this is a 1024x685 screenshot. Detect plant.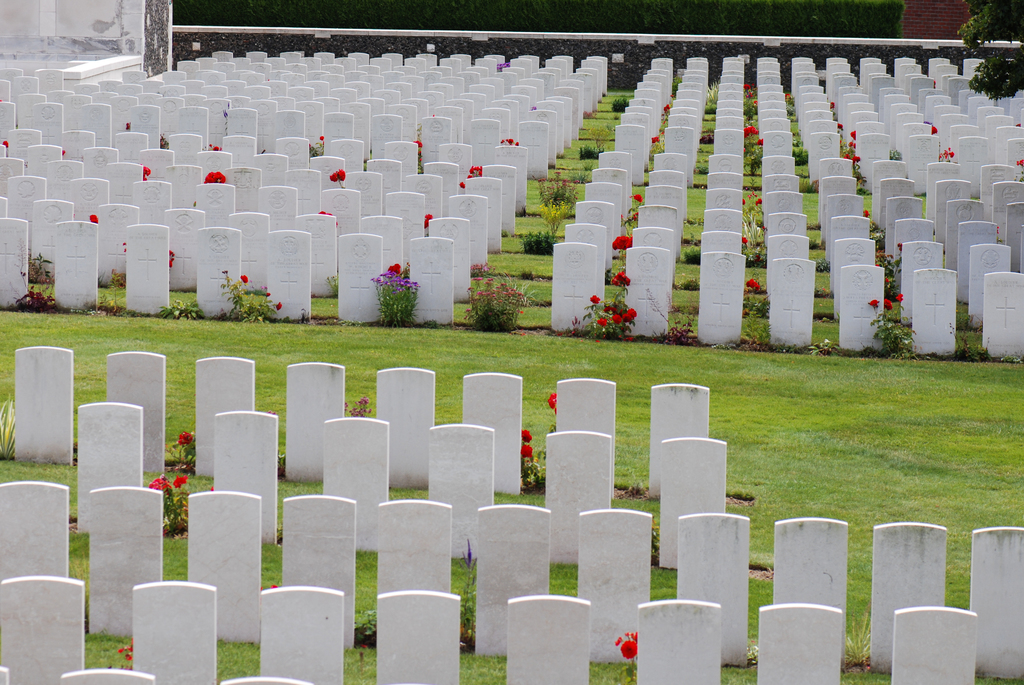
BBox(307, 133, 328, 156).
